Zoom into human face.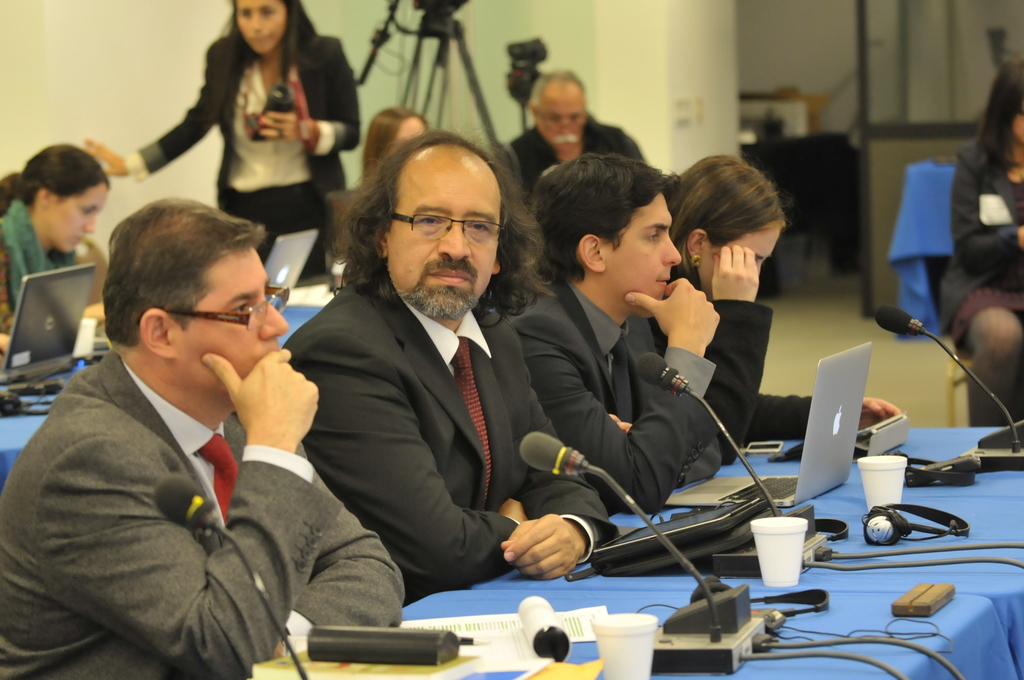
Zoom target: box(389, 158, 502, 320).
